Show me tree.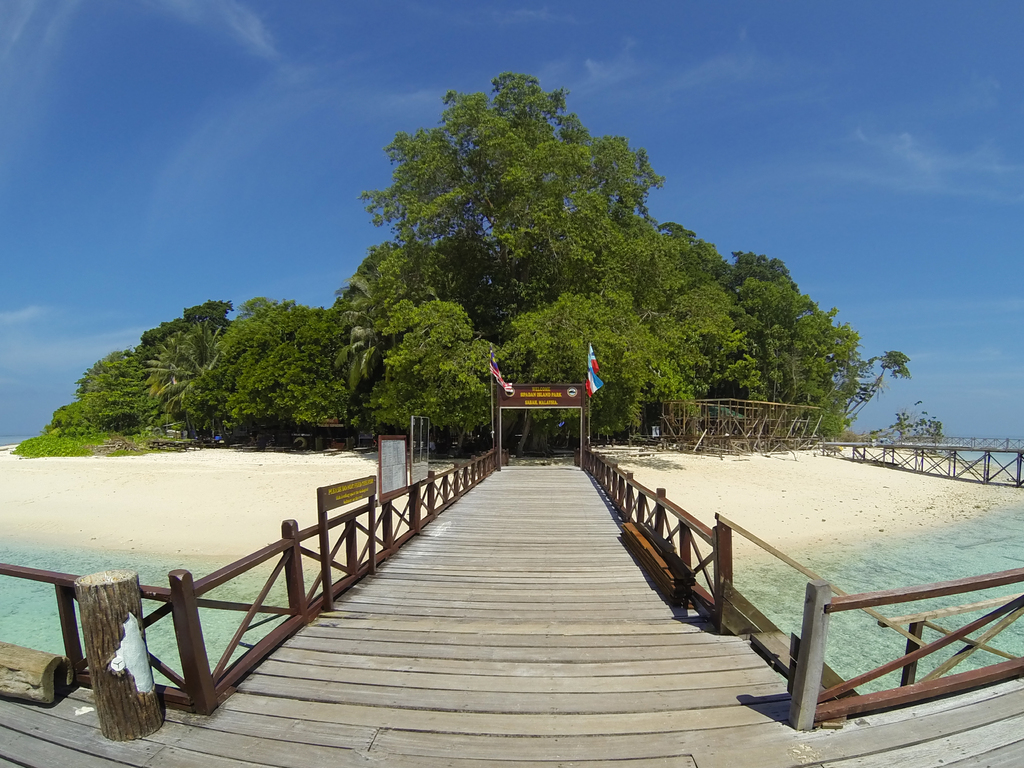
tree is here: {"left": 827, "top": 349, "right": 913, "bottom": 440}.
